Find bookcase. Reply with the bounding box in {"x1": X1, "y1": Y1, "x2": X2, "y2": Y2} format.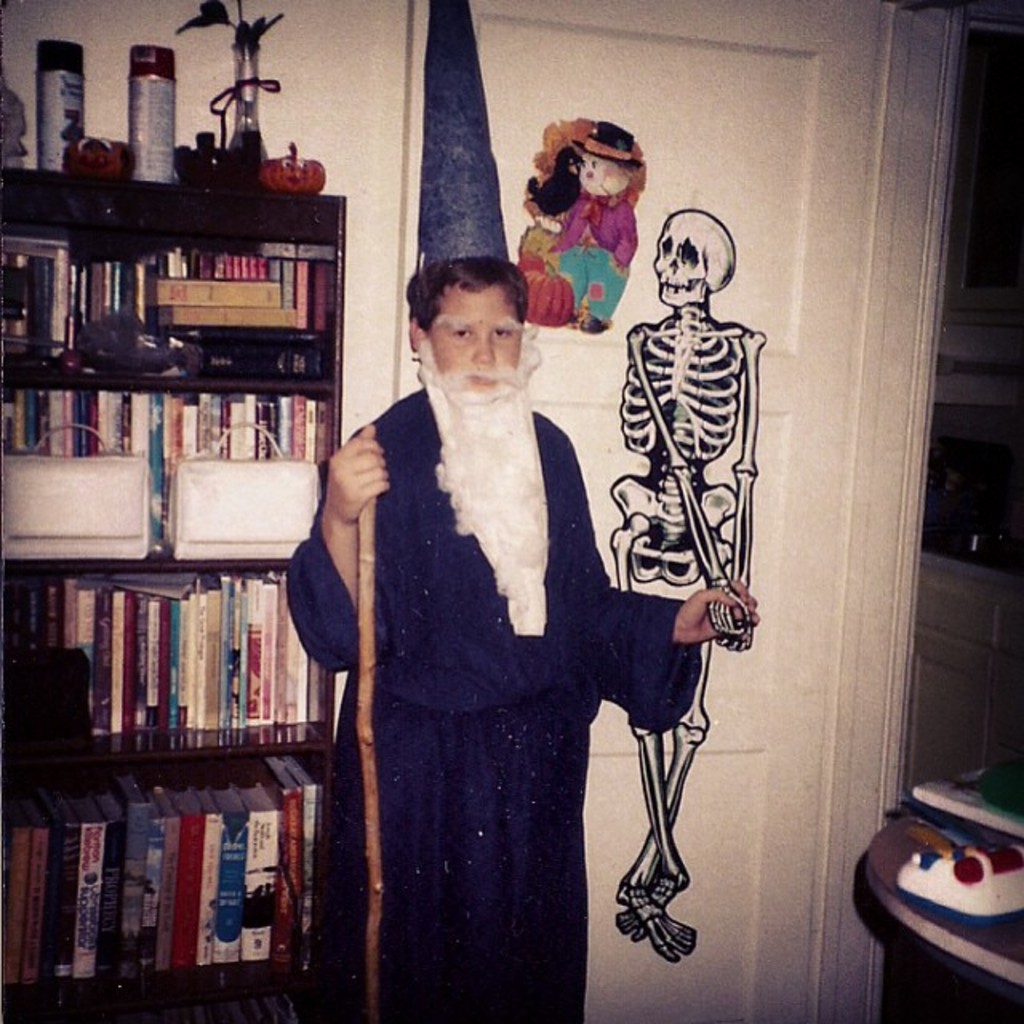
{"x1": 0, "y1": 189, "x2": 346, "y2": 1022}.
